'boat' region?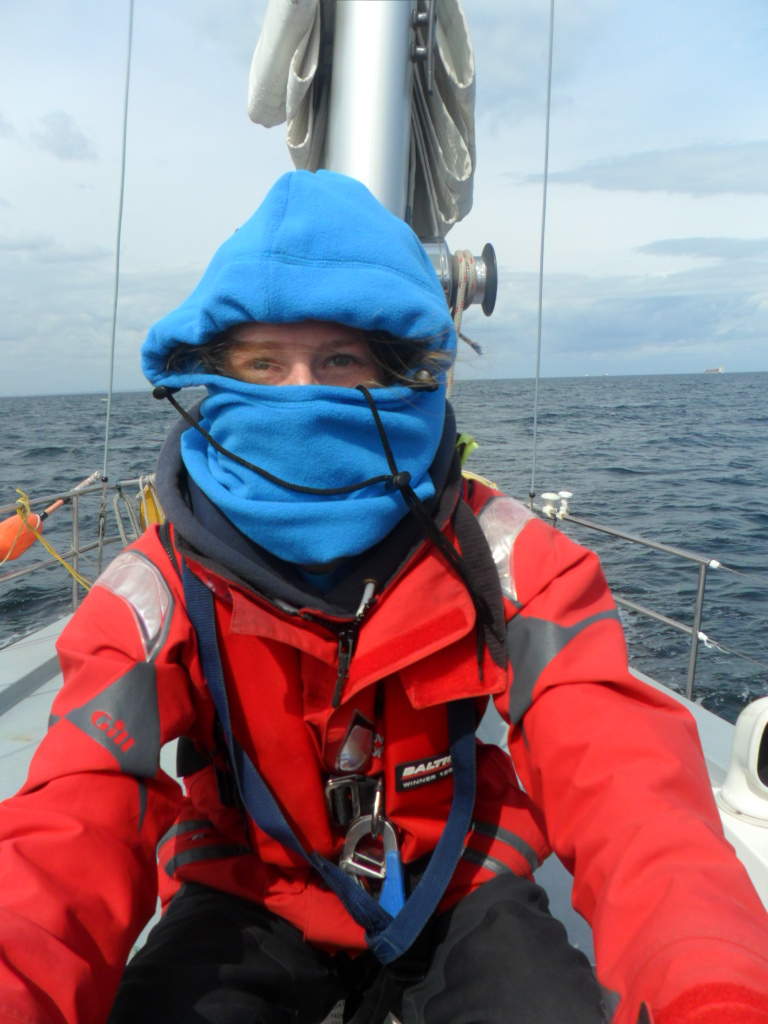
x1=0 y1=166 x2=731 y2=981
